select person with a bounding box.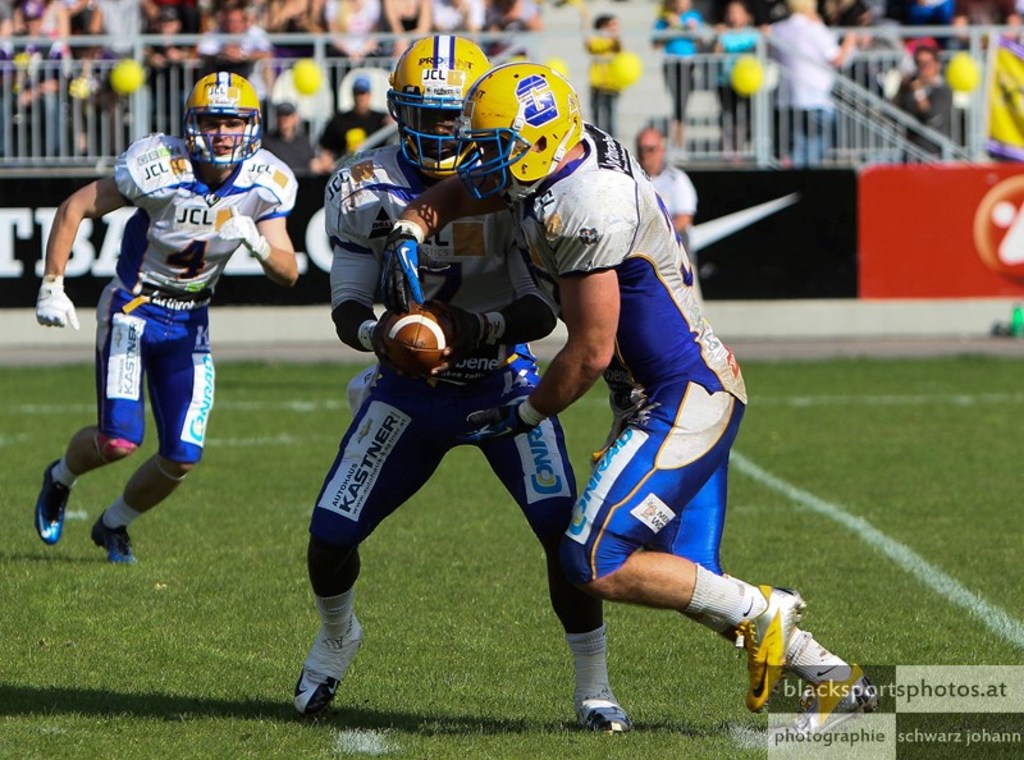
{"x1": 815, "y1": 0, "x2": 849, "y2": 40}.
